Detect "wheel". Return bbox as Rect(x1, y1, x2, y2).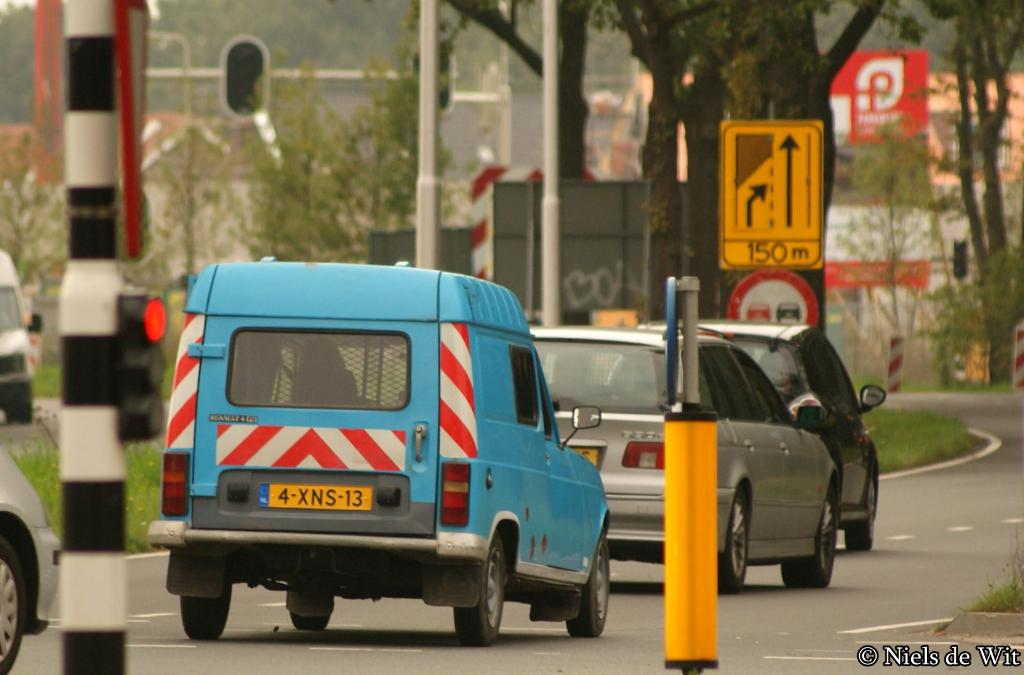
Rect(714, 491, 747, 592).
